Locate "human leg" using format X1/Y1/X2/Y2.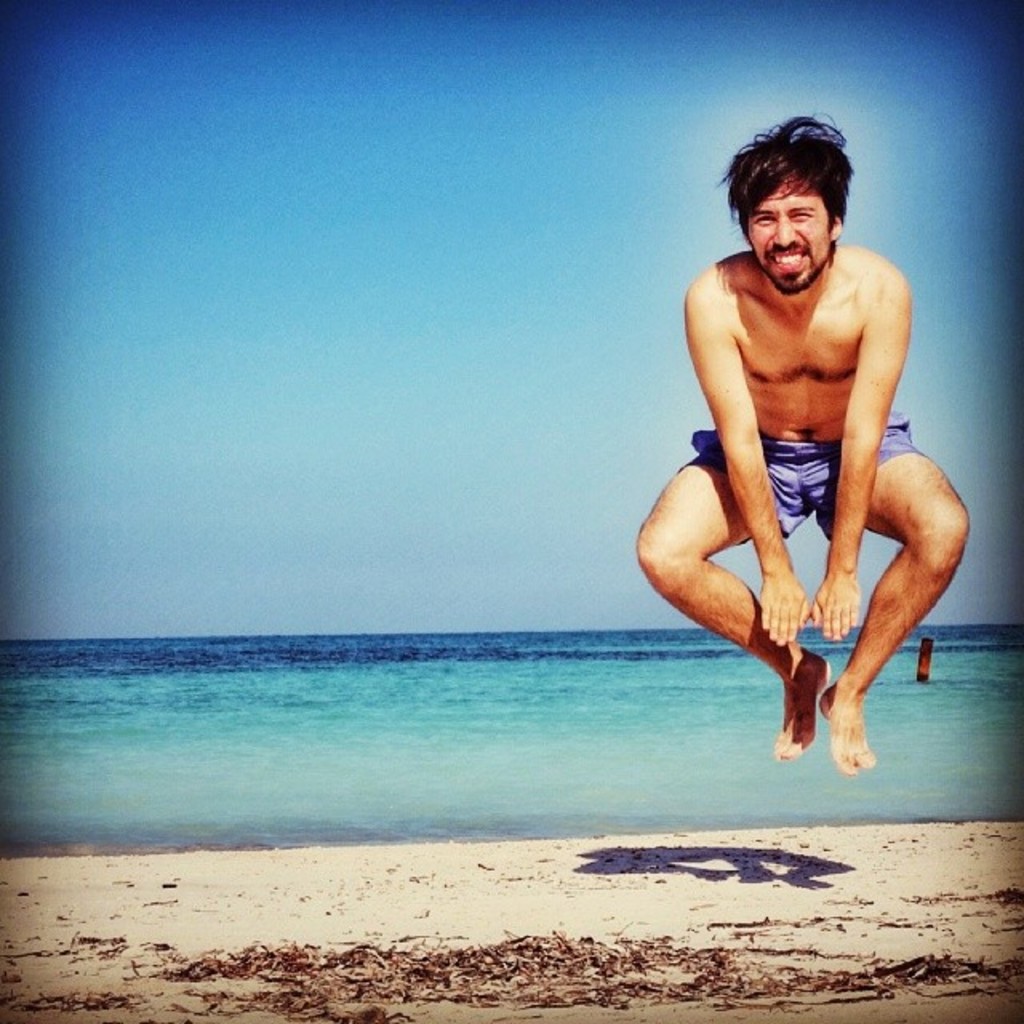
637/435/830/758.
